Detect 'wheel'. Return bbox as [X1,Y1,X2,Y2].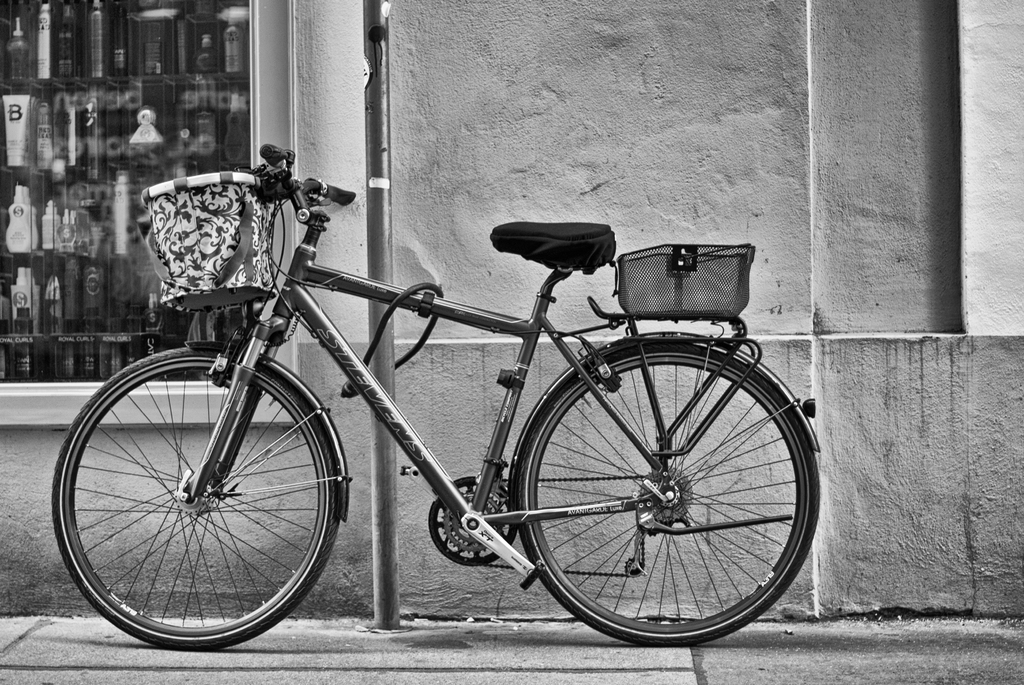
[50,348,340,649].
